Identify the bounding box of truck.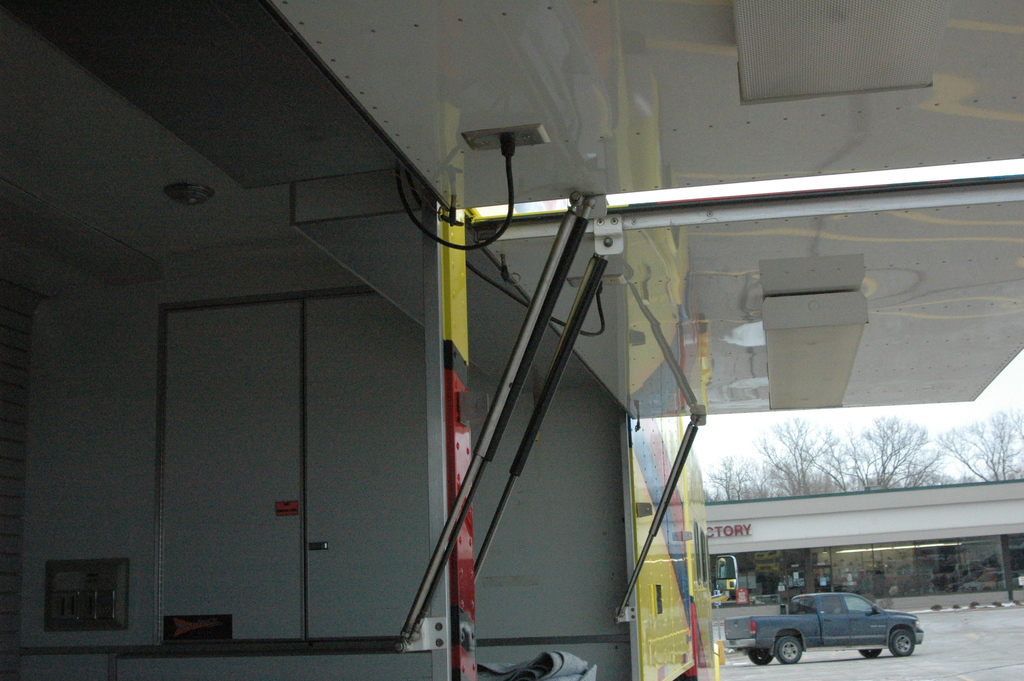
bbox=(721, 595, 936, 673).
